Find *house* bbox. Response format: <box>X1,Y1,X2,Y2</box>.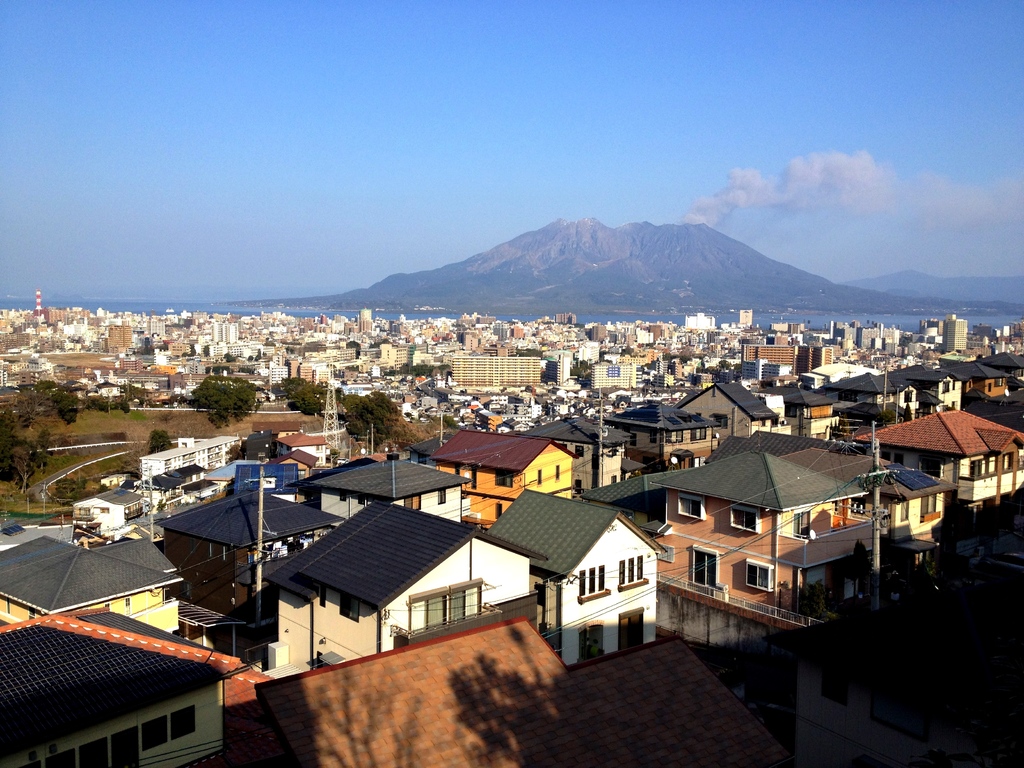
<box>223,316,249,348</box>.
